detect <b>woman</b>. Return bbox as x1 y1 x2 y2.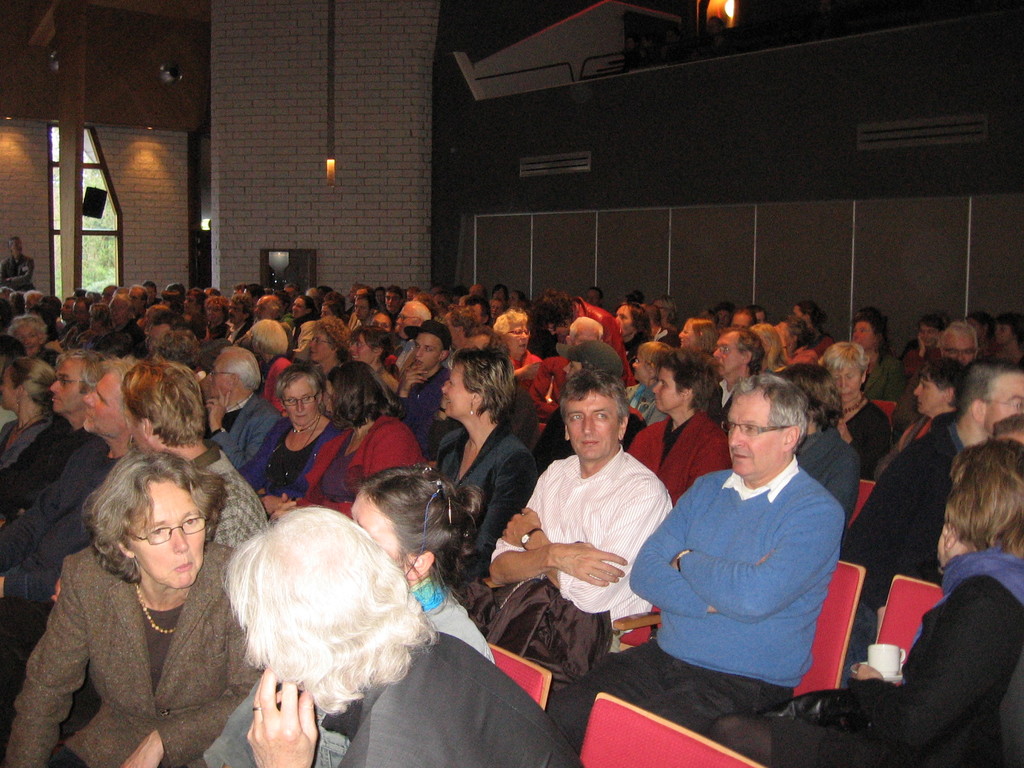
234 363 342 524.
